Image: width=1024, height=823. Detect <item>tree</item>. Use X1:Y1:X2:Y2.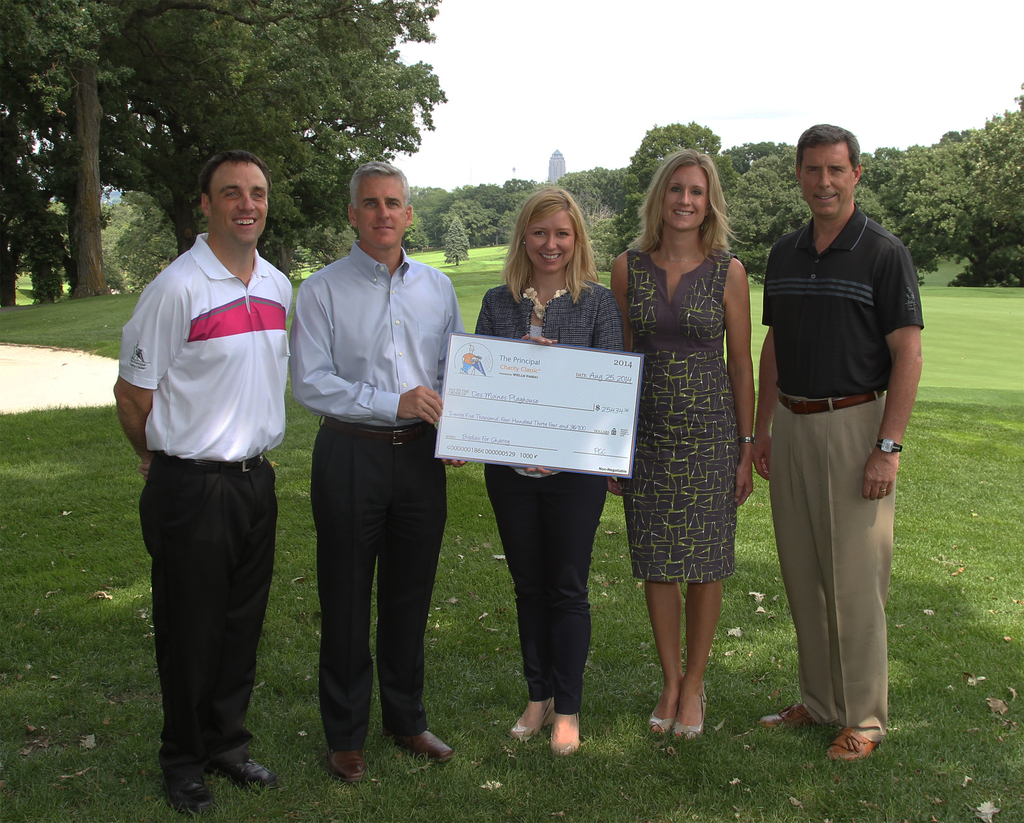
0:0:449:297.
